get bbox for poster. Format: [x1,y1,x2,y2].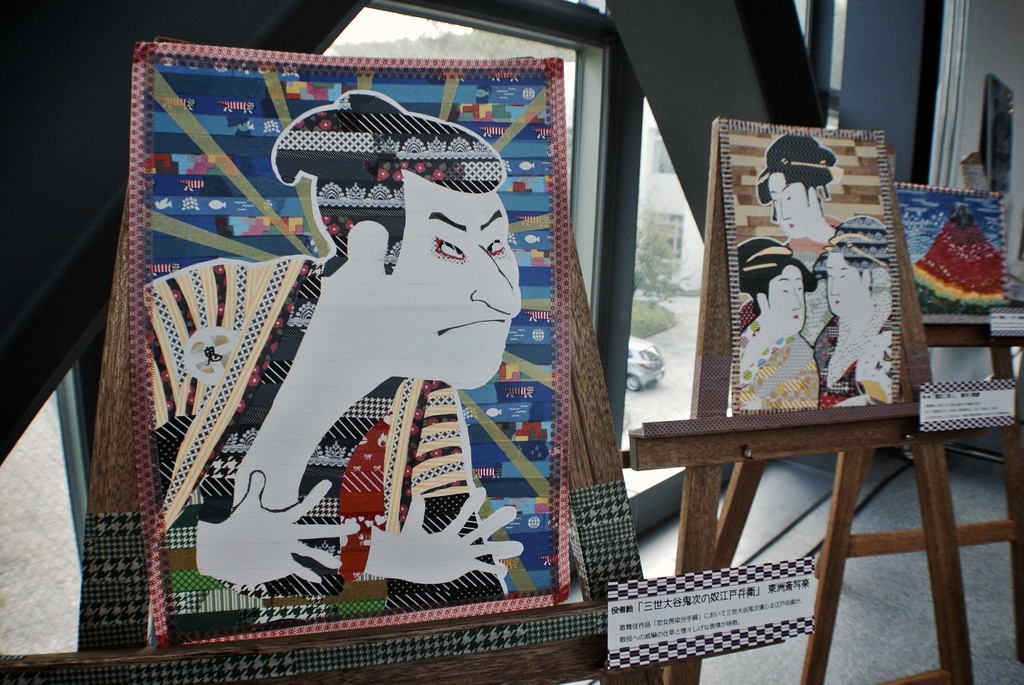
[125,36,572,650].
